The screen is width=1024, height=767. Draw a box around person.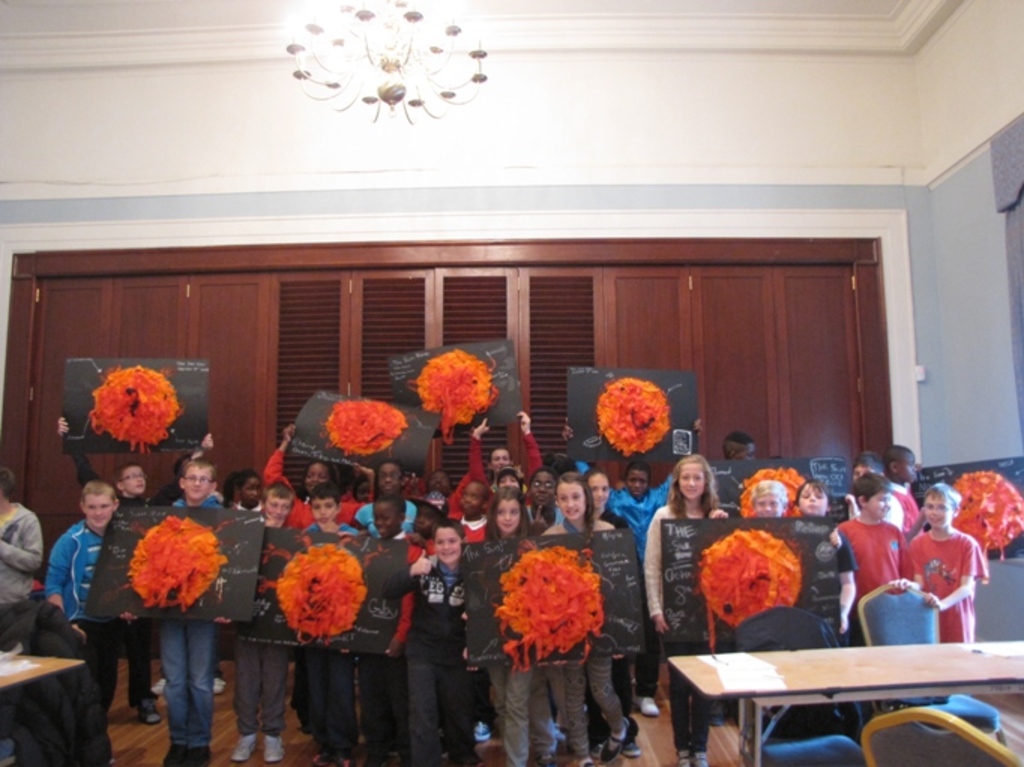
x1=638, y1=455, x2=731, y2=765.
